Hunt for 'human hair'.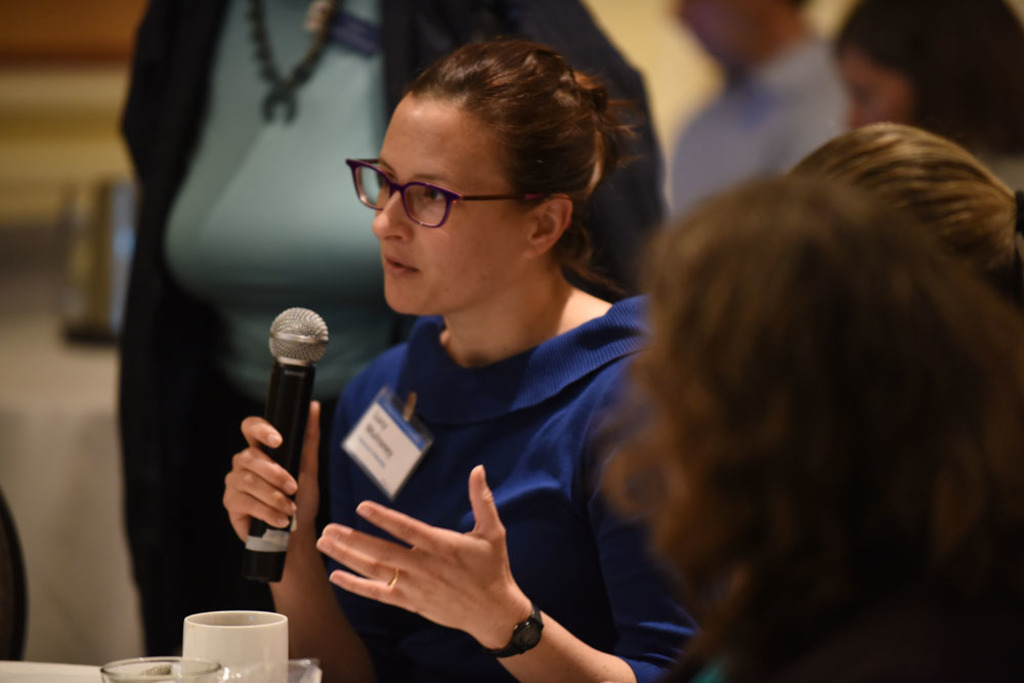
Hunted down at box(601, 97, 1022, 676).
